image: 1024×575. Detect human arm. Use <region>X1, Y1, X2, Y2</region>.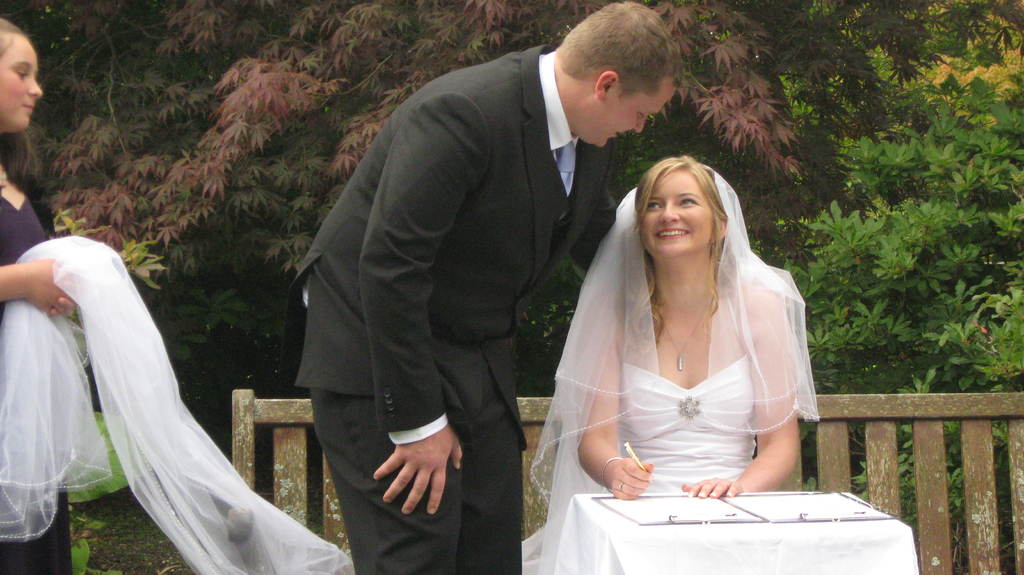
<region>356, 93, 497, 513</region>.
